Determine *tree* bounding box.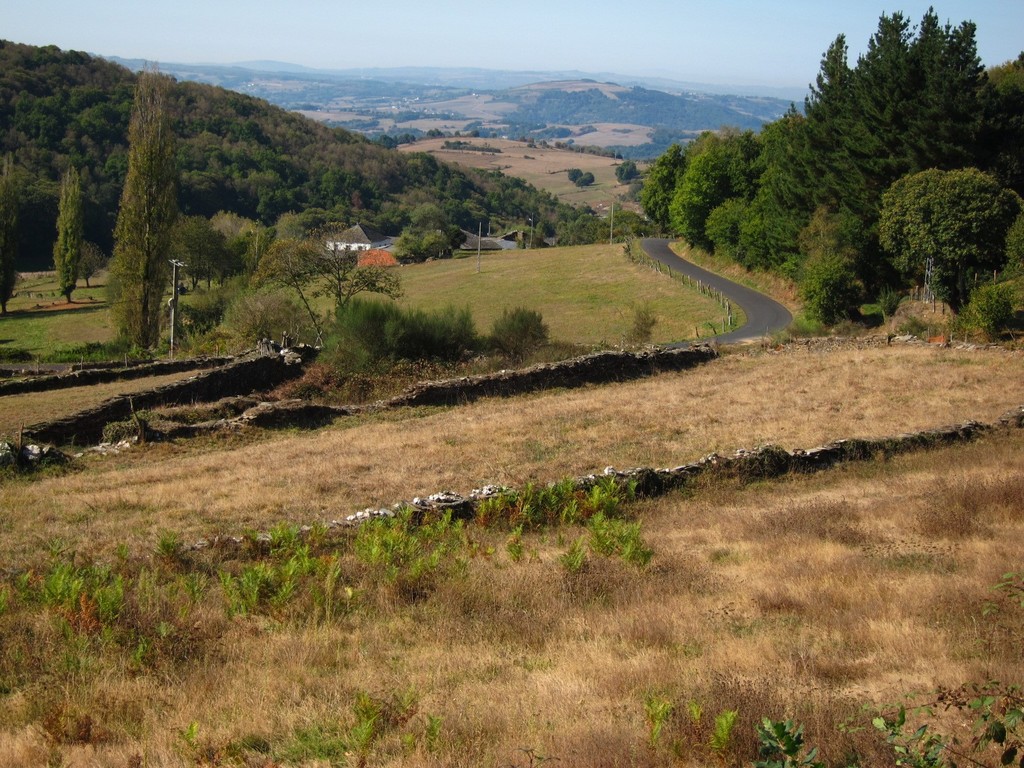
Determined: (872, 161, 1021, 326).
